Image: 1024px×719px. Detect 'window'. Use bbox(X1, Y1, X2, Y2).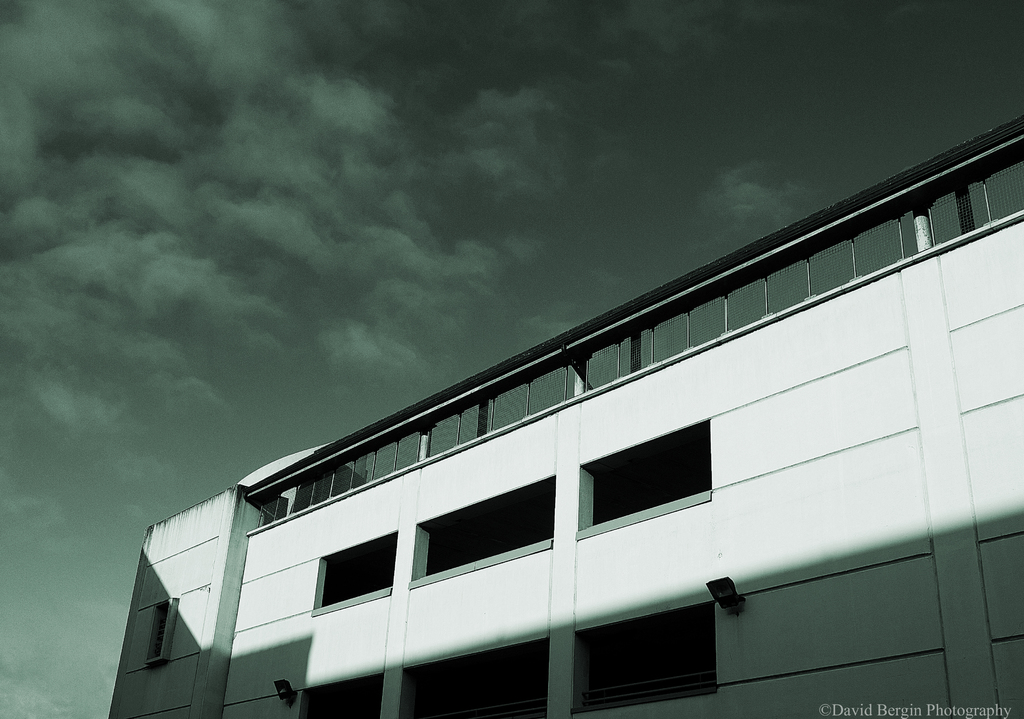
bbox(304, 545, 392, 626).
